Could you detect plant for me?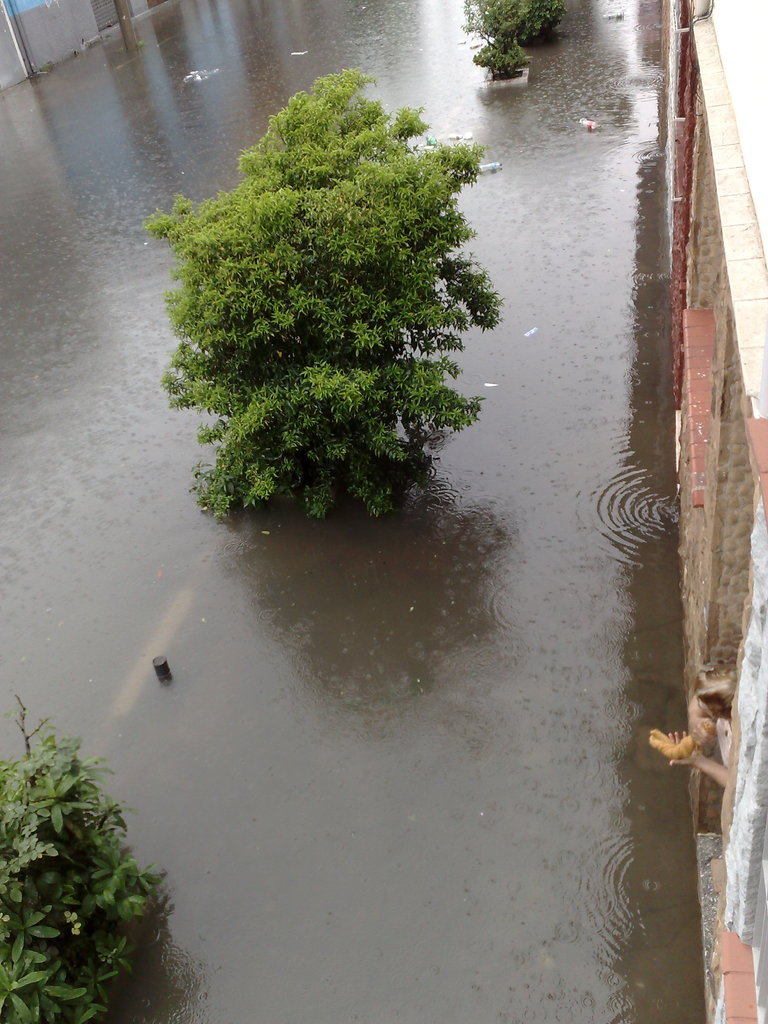
Detection result: bbox=(471, 28, 531, 84).
